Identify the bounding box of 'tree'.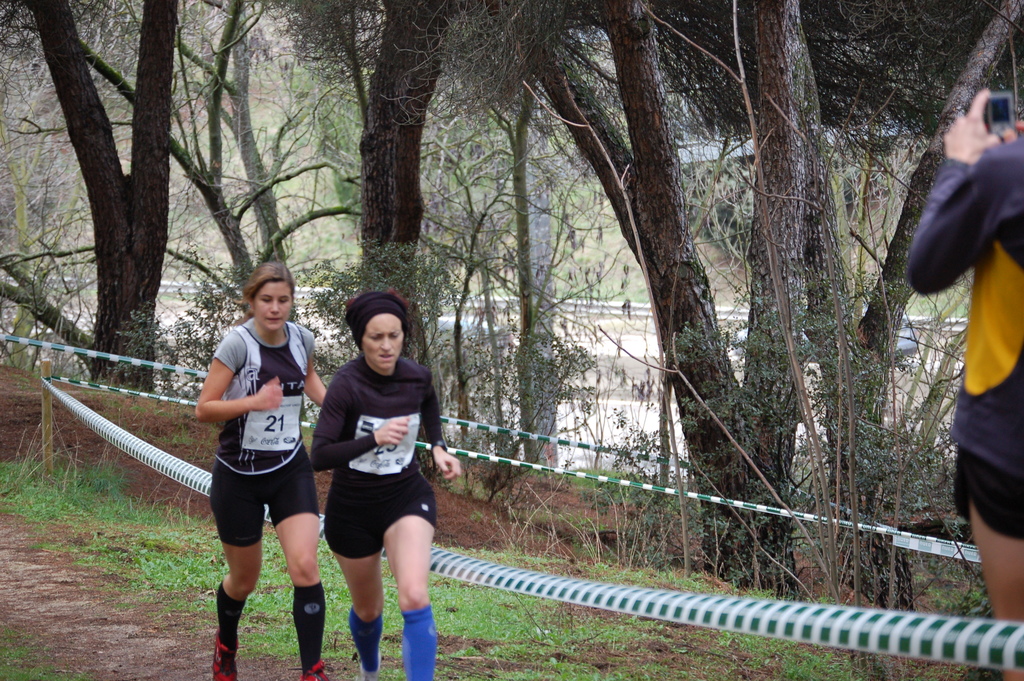
x1=0 y1=0 x2=204 y2=403.
